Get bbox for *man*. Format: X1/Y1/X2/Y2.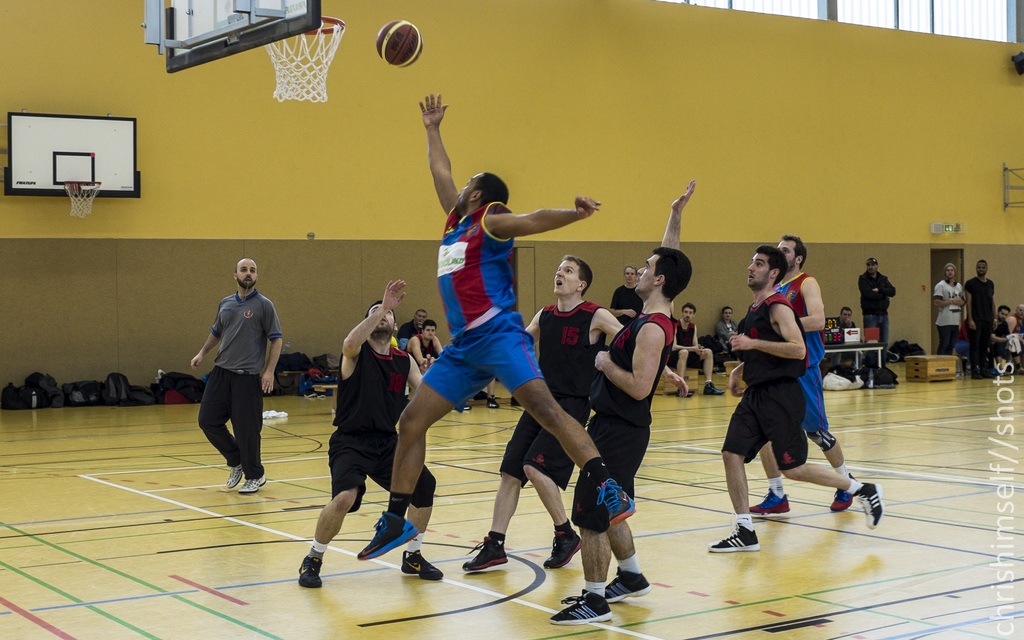
715/309/740/345.
